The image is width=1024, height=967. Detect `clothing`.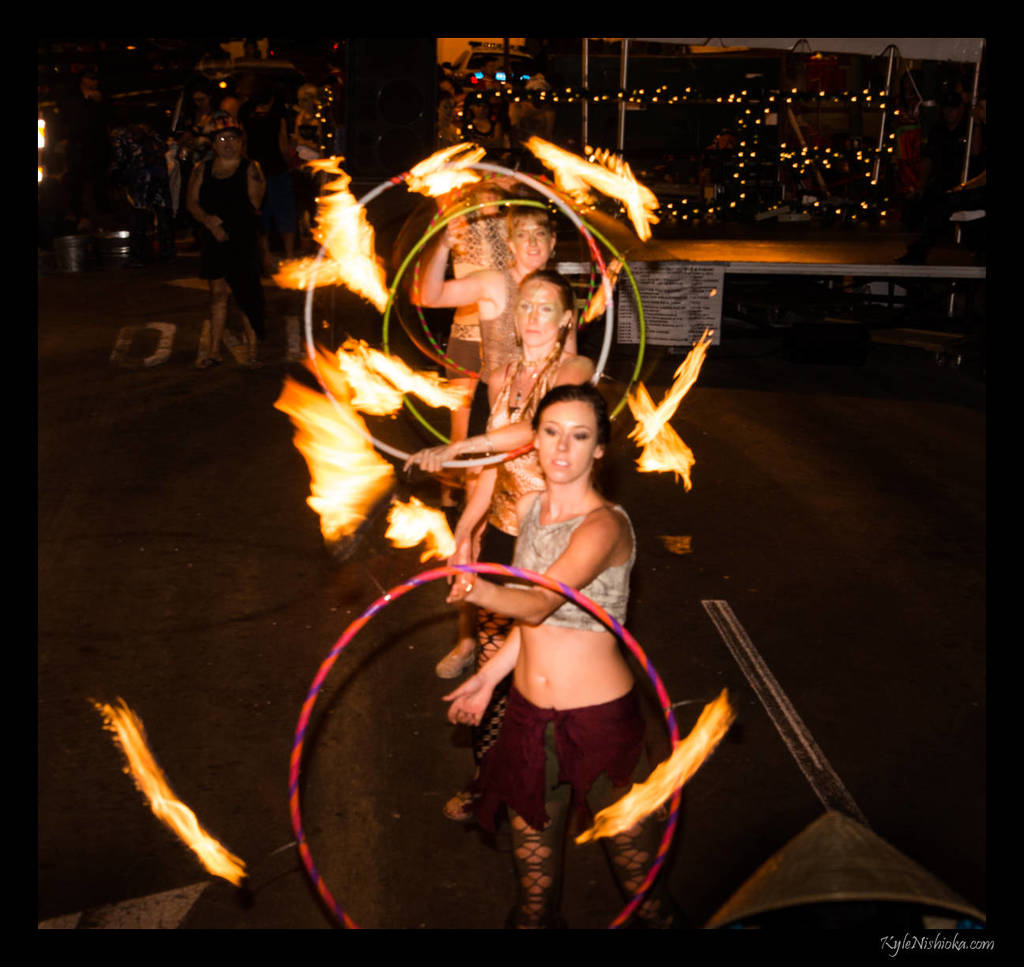
Detection: detection(510, 351, 578, 431).
